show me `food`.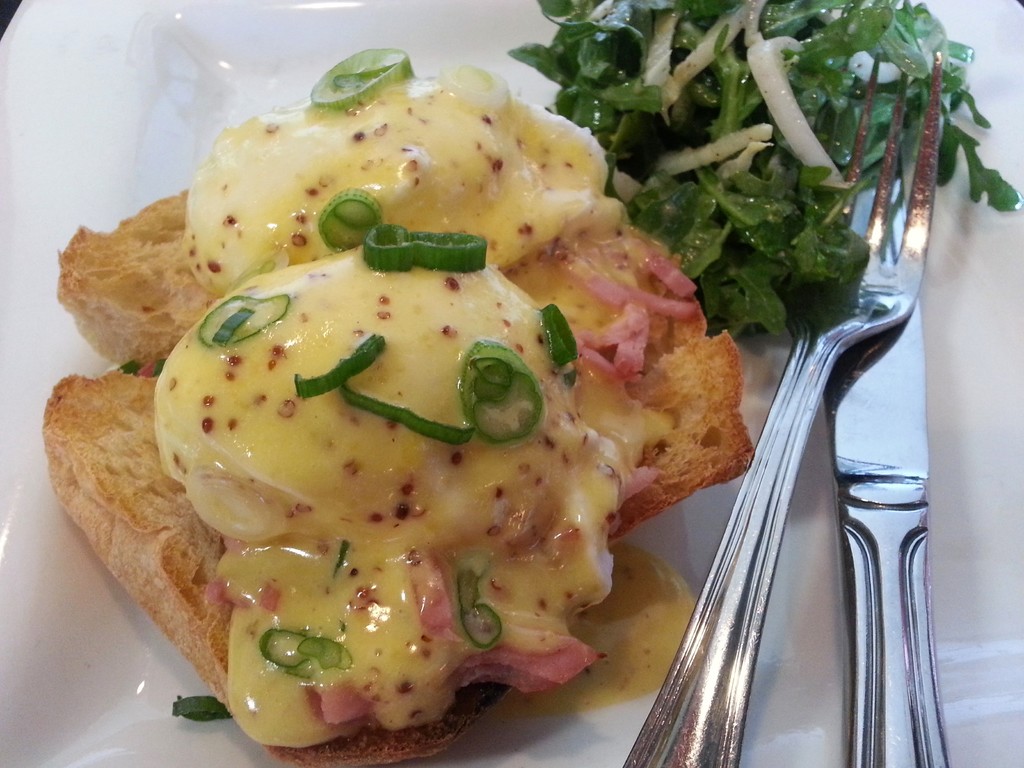
`food` is here: box(42, 47, 762, 767).
